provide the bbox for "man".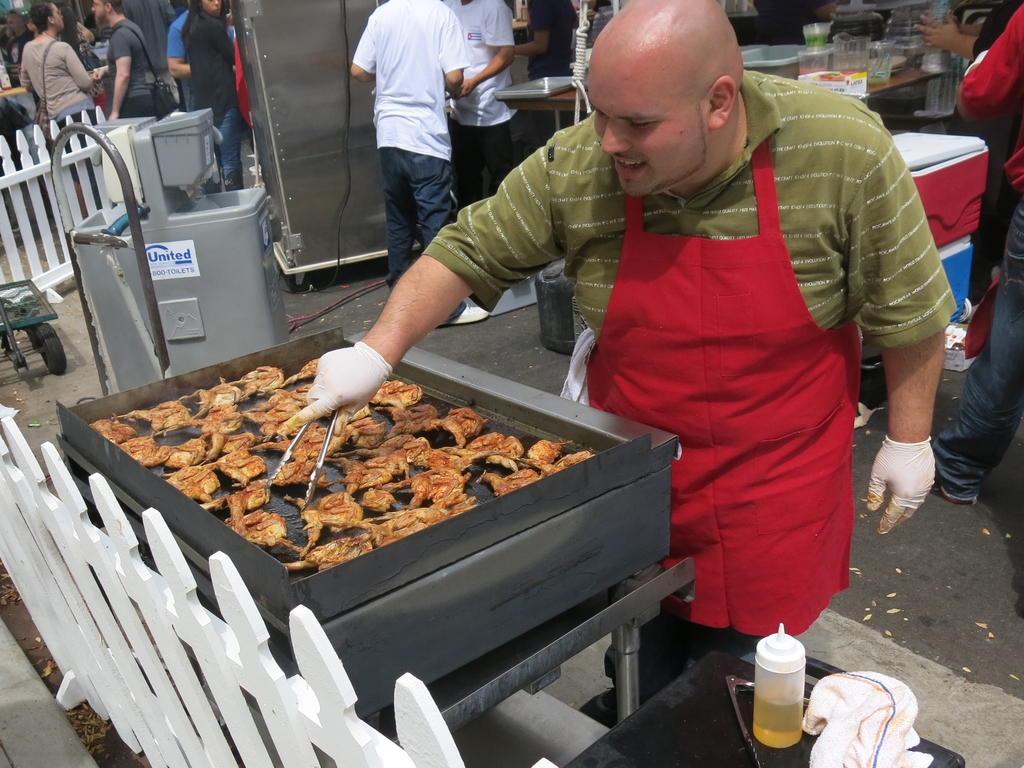
select_region(16, 4, 97, 106).
